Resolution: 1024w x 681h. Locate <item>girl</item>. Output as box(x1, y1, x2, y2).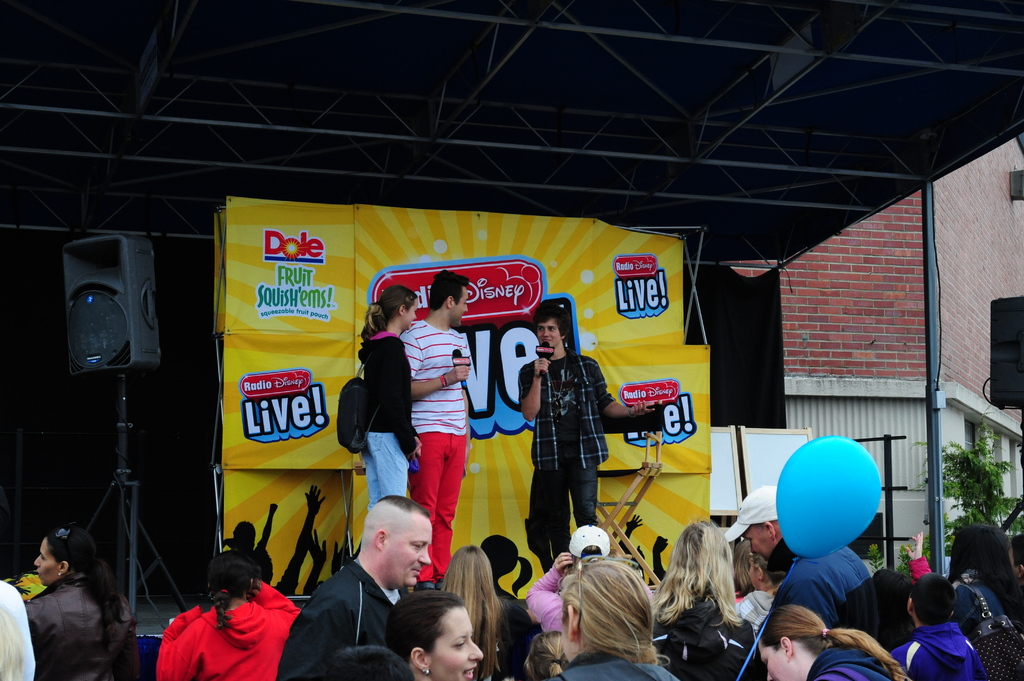
box(356, 282, 424, 511).
